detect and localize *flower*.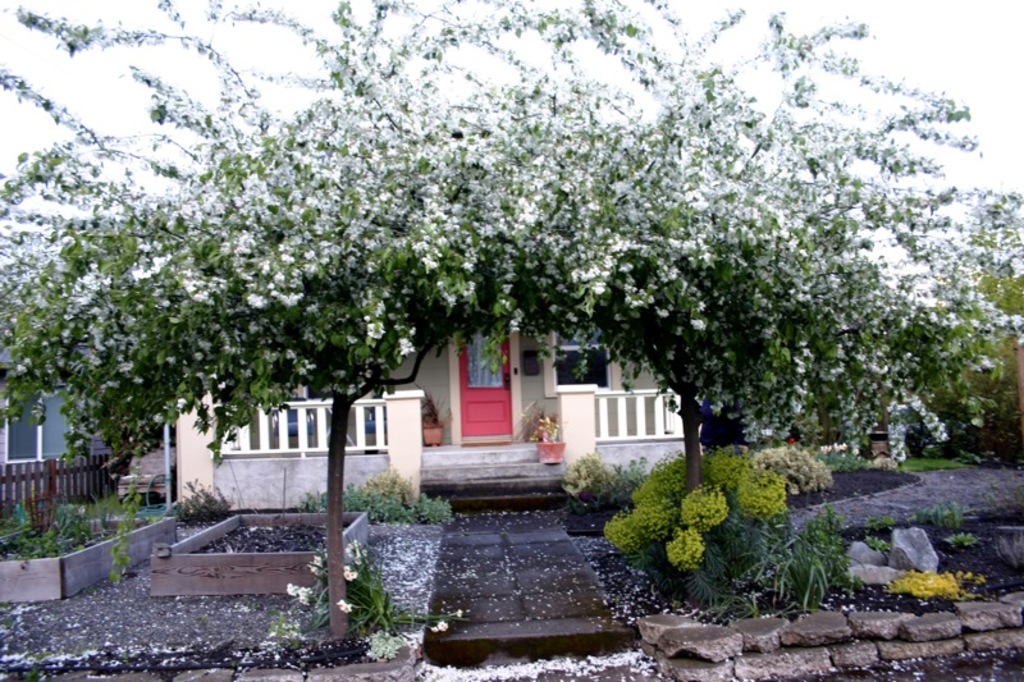
Localized at [left=435, top=624, right=448, bottom=636].
